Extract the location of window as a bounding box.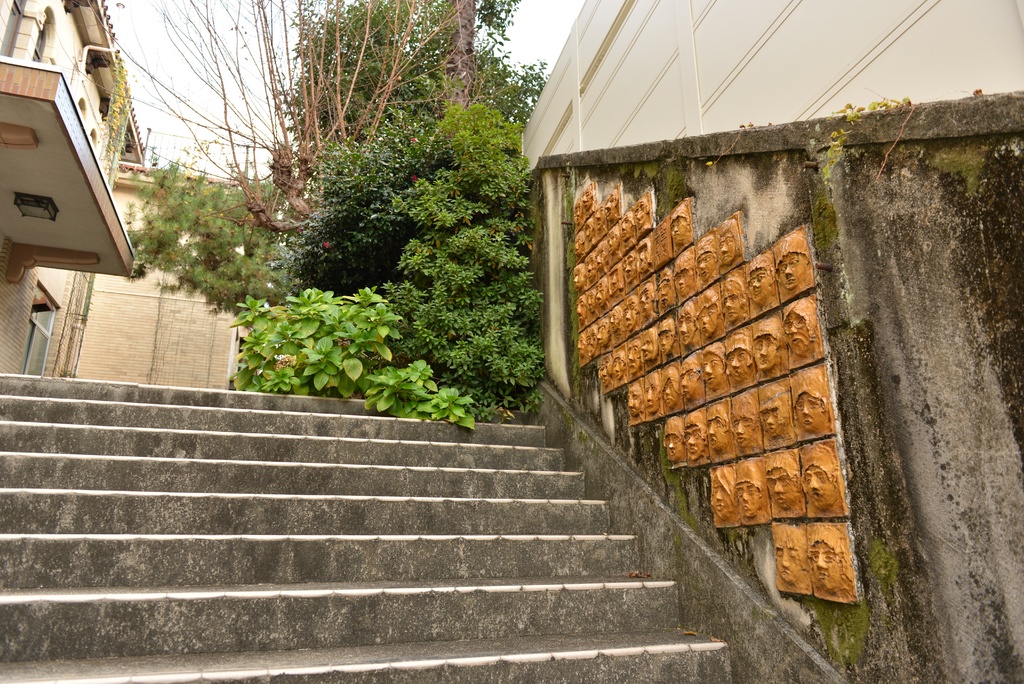
pyautogui.locateOnScreen(0, 0, 27, 59).
